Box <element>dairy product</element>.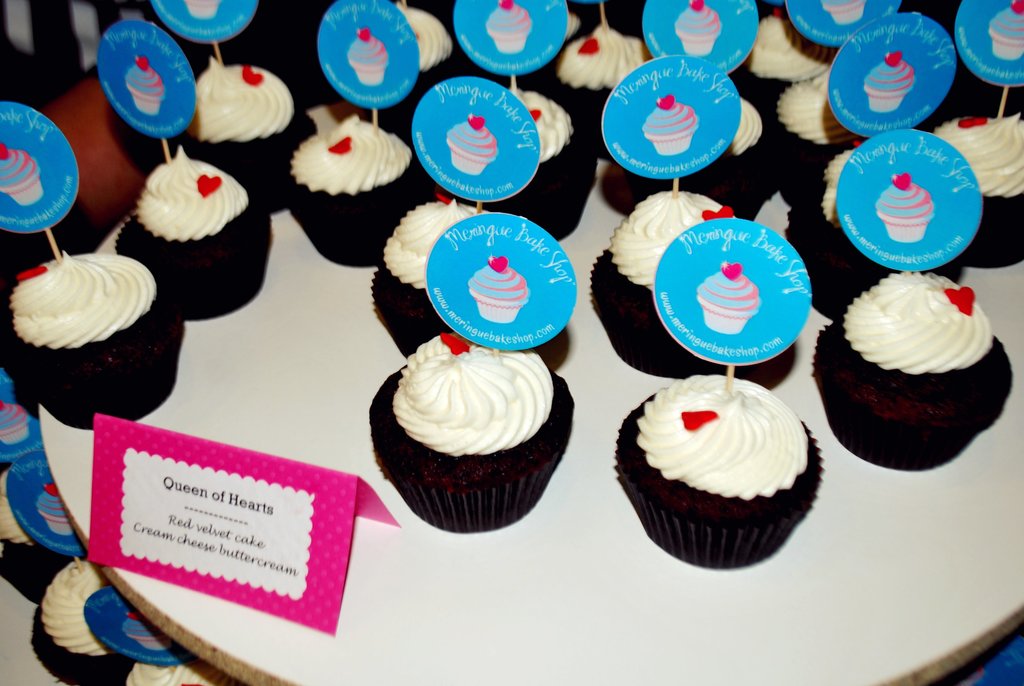
<bbox>701, 271, 758, 327</bbox>.
